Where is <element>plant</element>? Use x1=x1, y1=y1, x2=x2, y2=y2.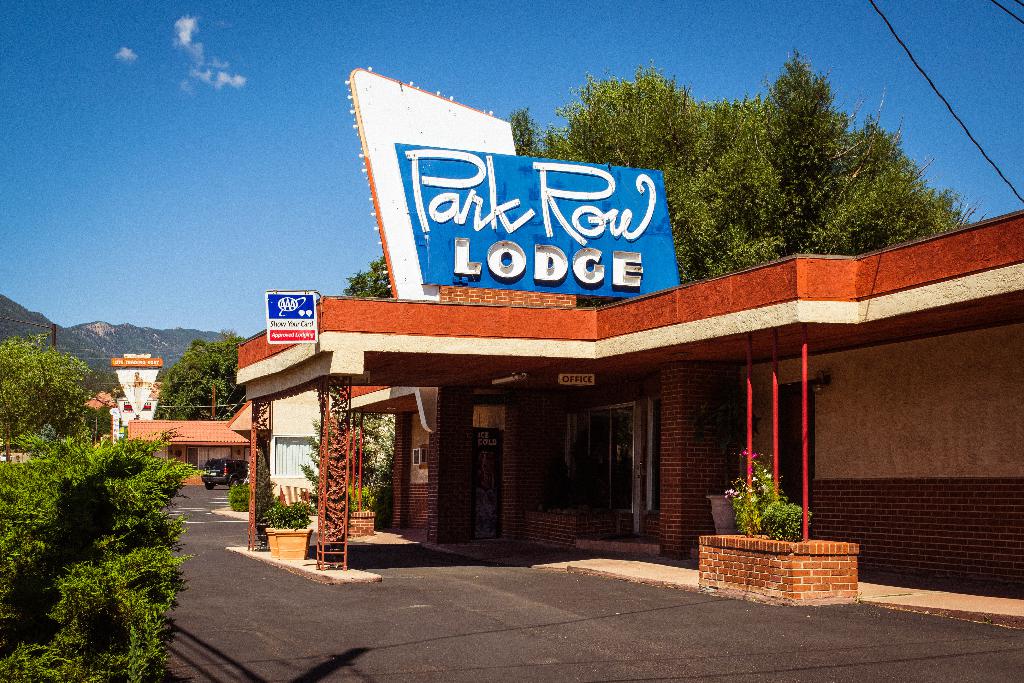
x1=223, y1=472, x2=257, y2=511.
